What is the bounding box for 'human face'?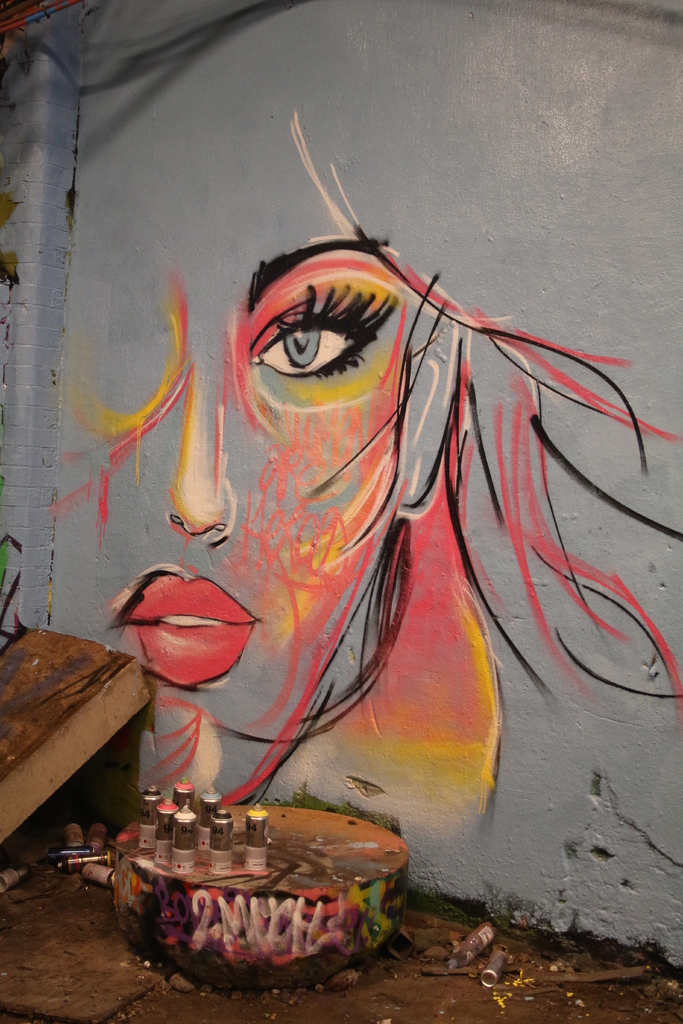
x1=79 y1=225 x2=420 y2=808.
